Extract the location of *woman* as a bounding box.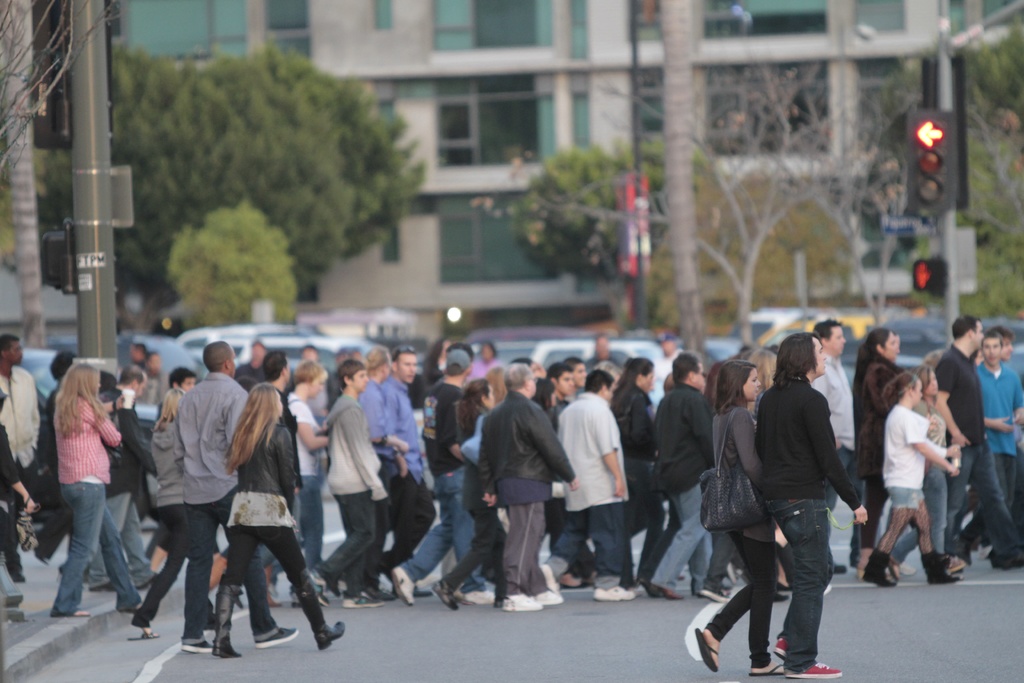
207, 382, 349, 662.
